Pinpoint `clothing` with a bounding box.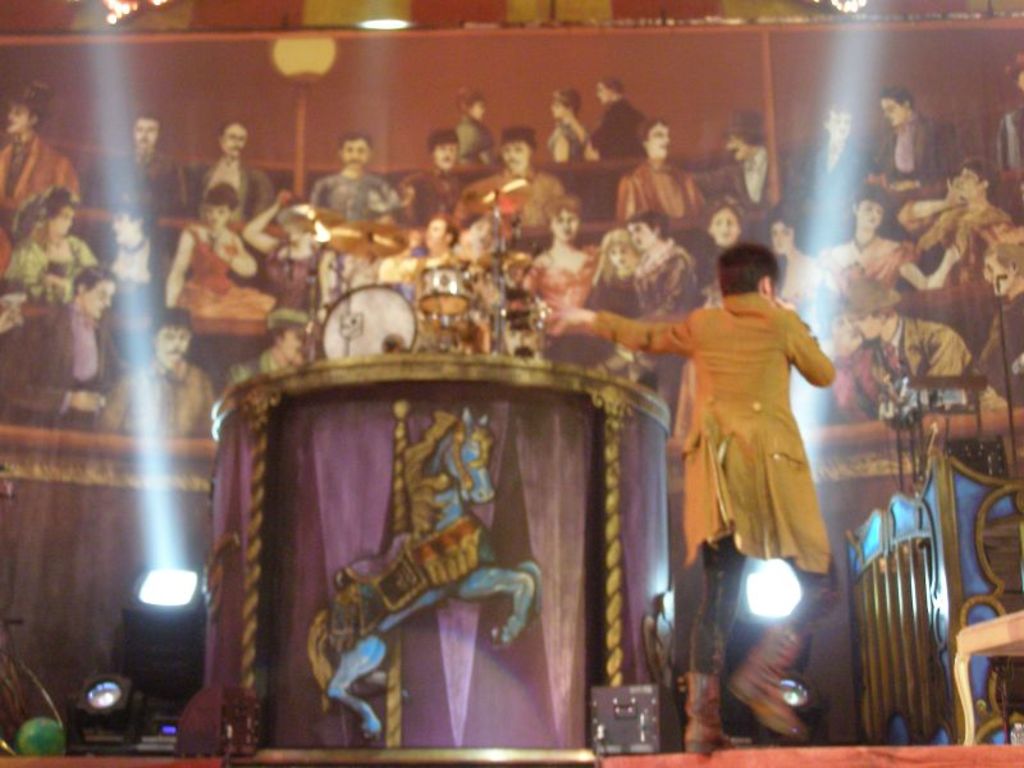
BBox(620, 157, 701, 225).
